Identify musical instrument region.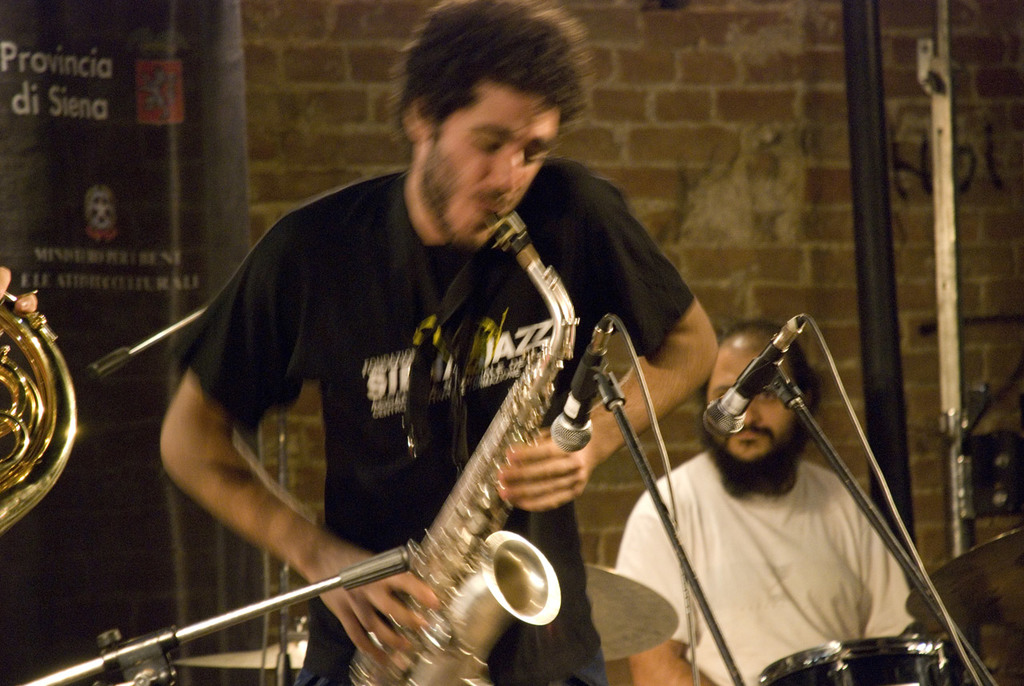
Region: 903 517 1023 633.
